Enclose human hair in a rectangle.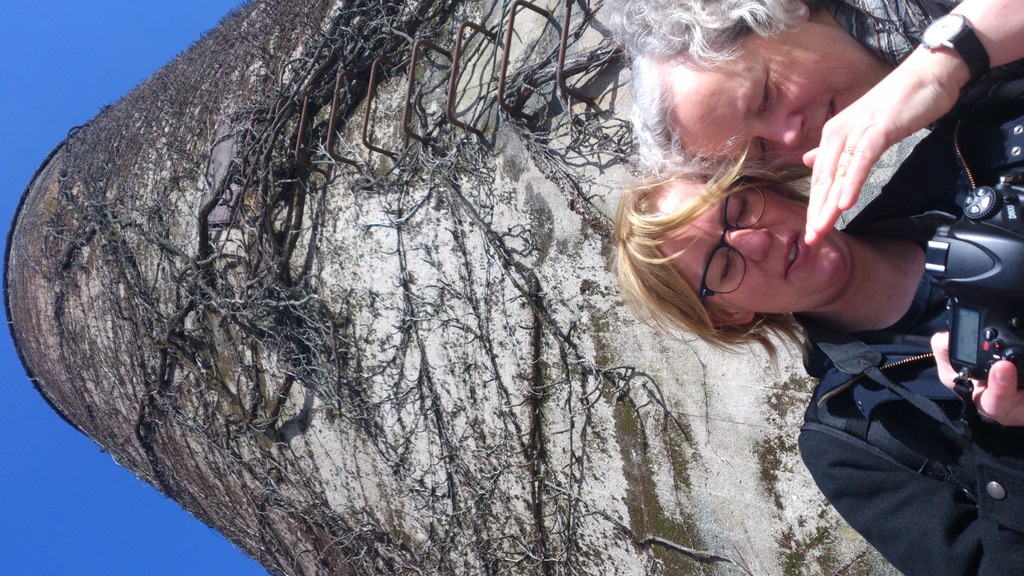
{"left": 609, "top": 139, "right": 805, "bottom": 378}.
